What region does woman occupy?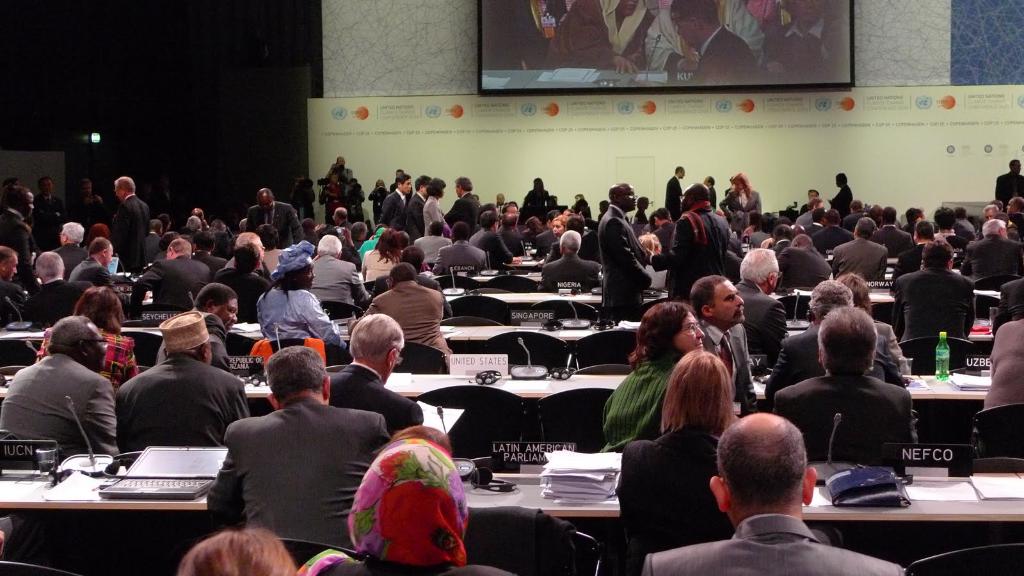
x1=714, y1=171, x2=762, y2=235.
